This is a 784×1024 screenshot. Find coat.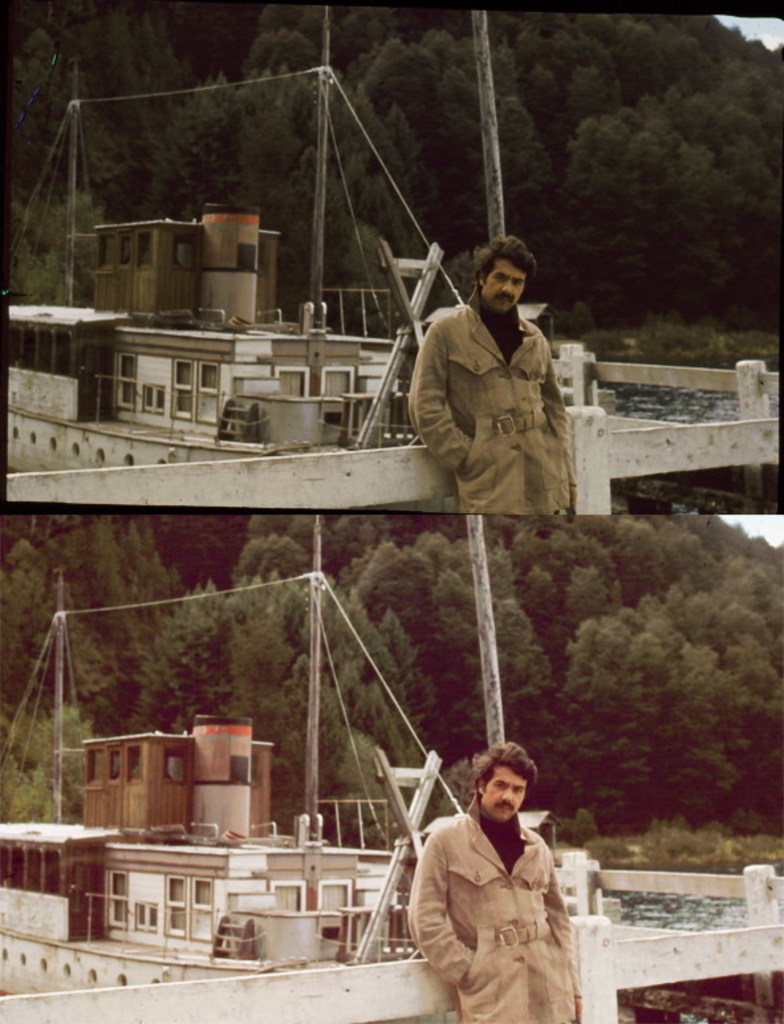
Bounding box: box=[401, 796, 580, 1023].
